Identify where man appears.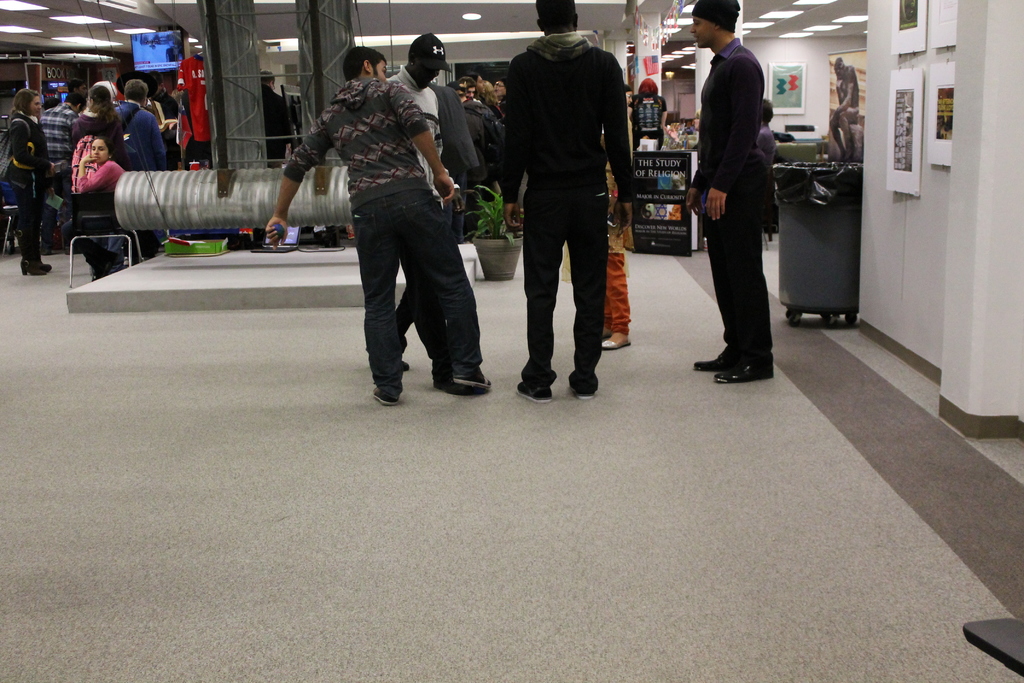
Appears at 71:72:116:138.
